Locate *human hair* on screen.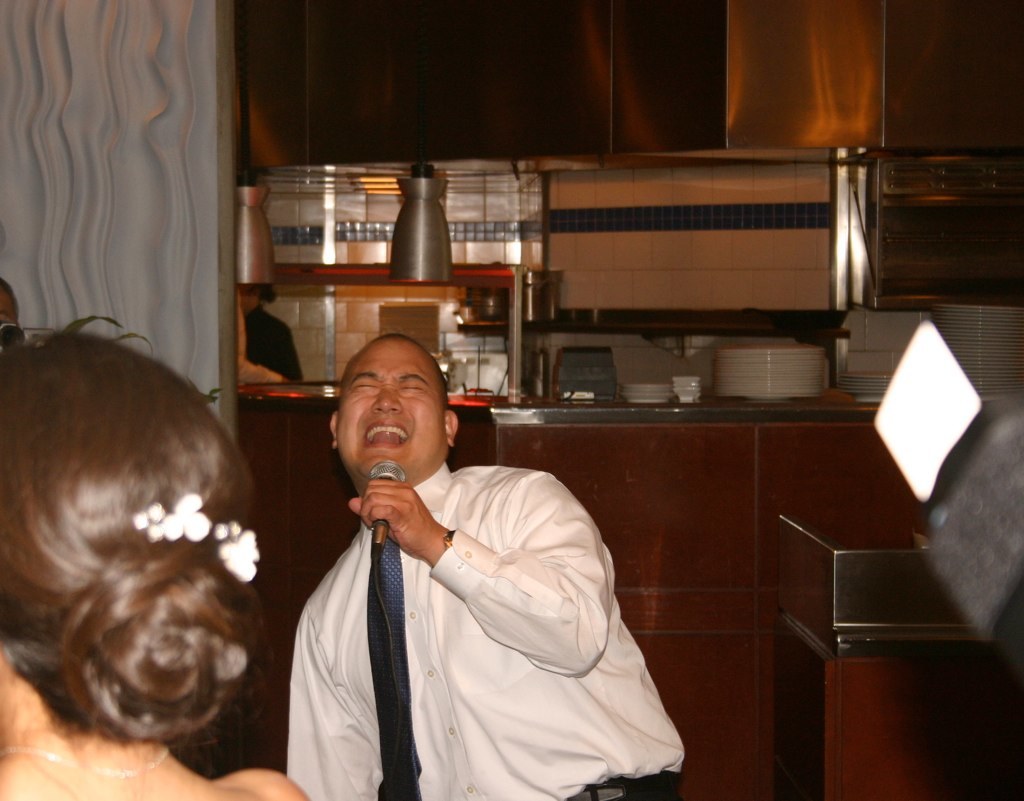
On screen at locate(10, 271, 274, 800).
